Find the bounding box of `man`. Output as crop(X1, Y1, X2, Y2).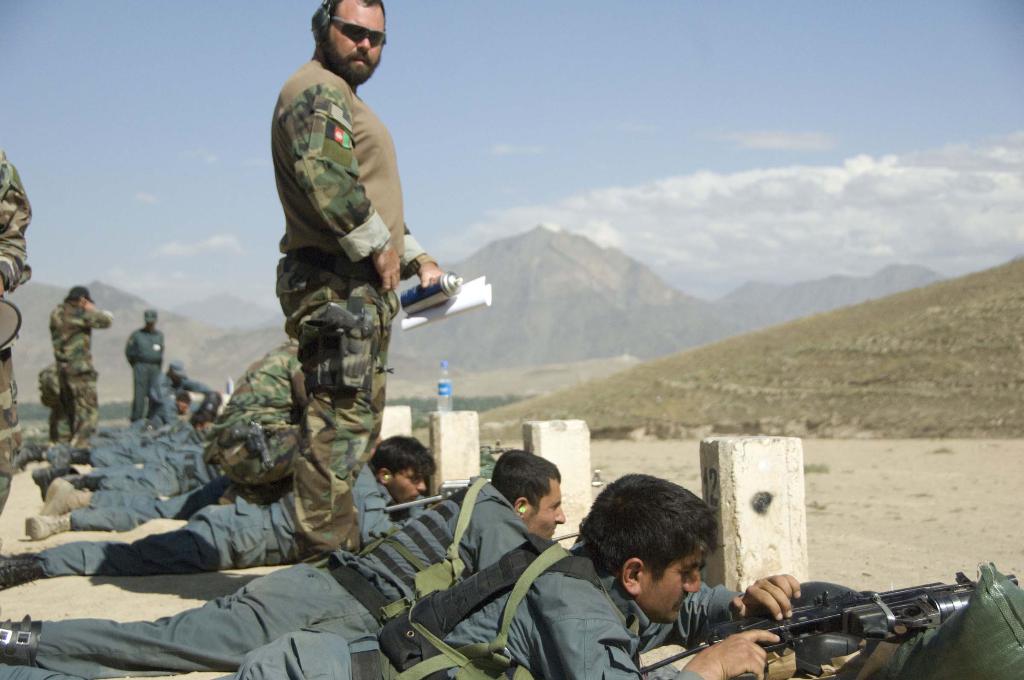
crop(0, 448, 568, 662).
